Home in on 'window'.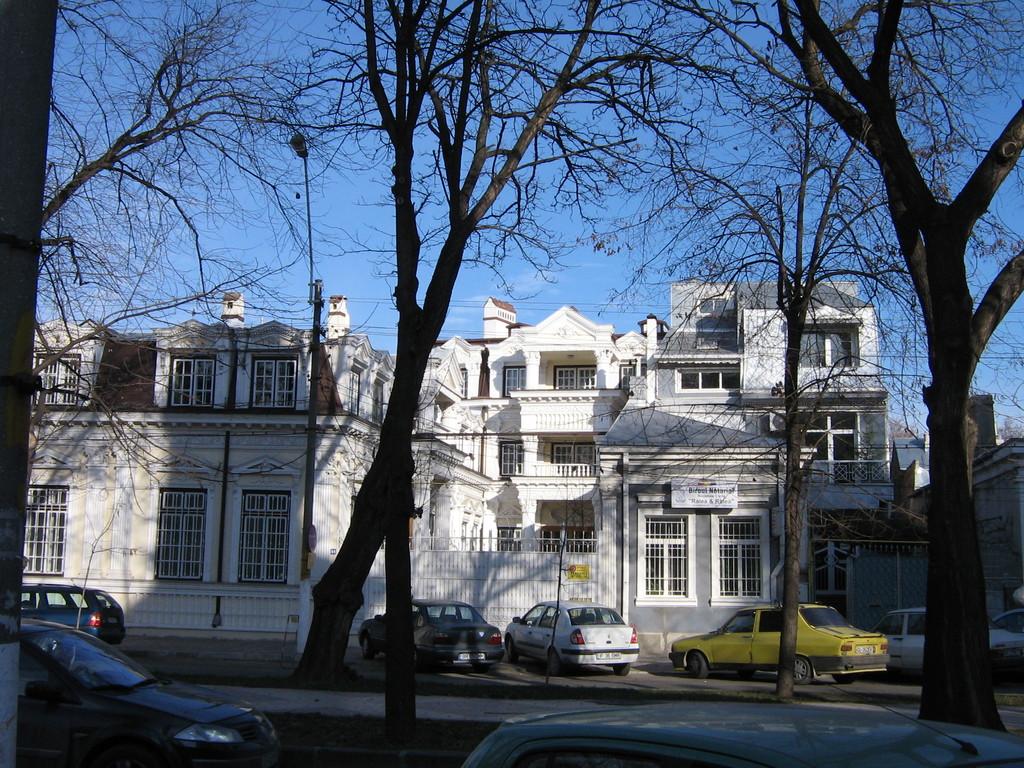
Homed in at crop(816, 544, 845, 596).
